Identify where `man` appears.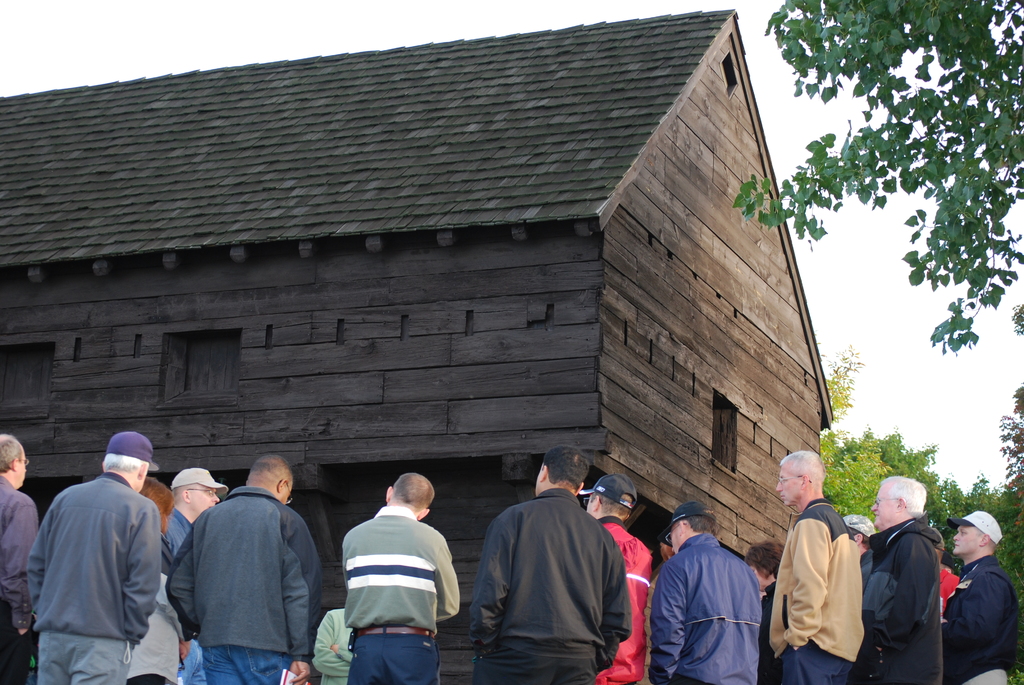
Appears at BBox(939, 510, 1016, 684).
